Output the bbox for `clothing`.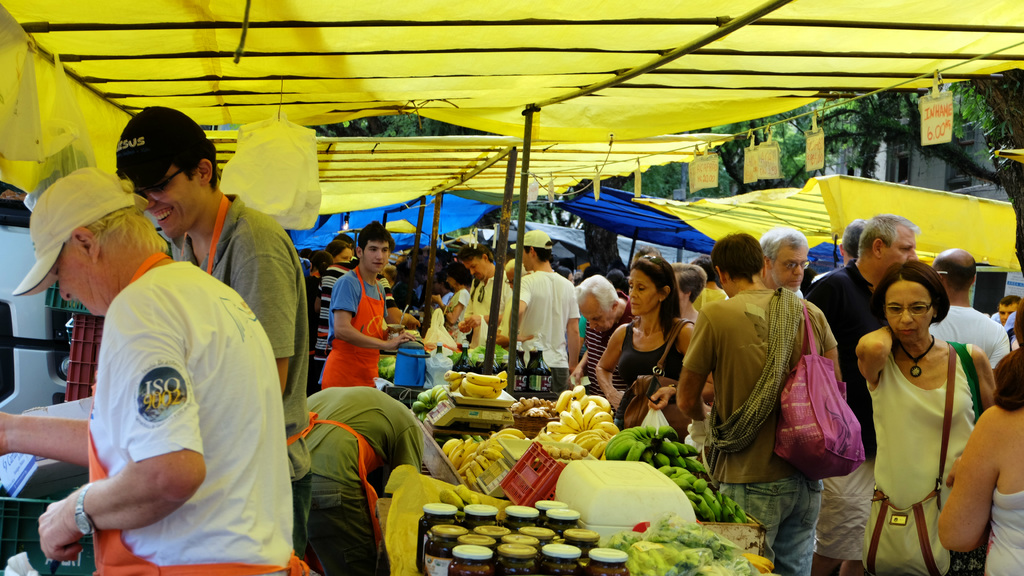
box=[819, 259, 875, 371].
